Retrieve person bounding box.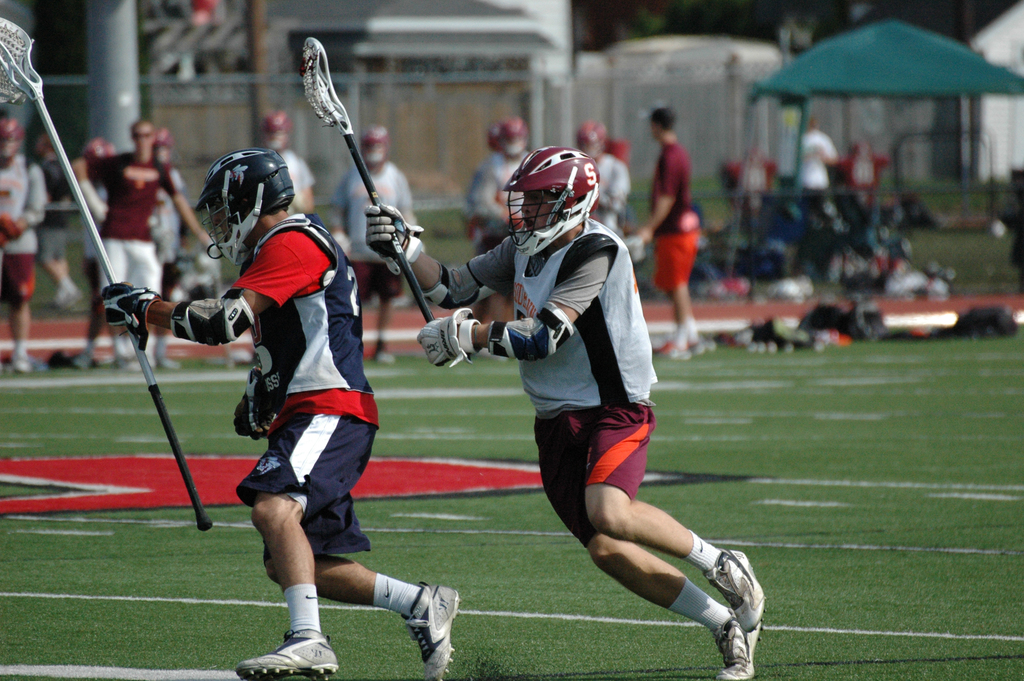
Bounding box: 259,104,316,211.
